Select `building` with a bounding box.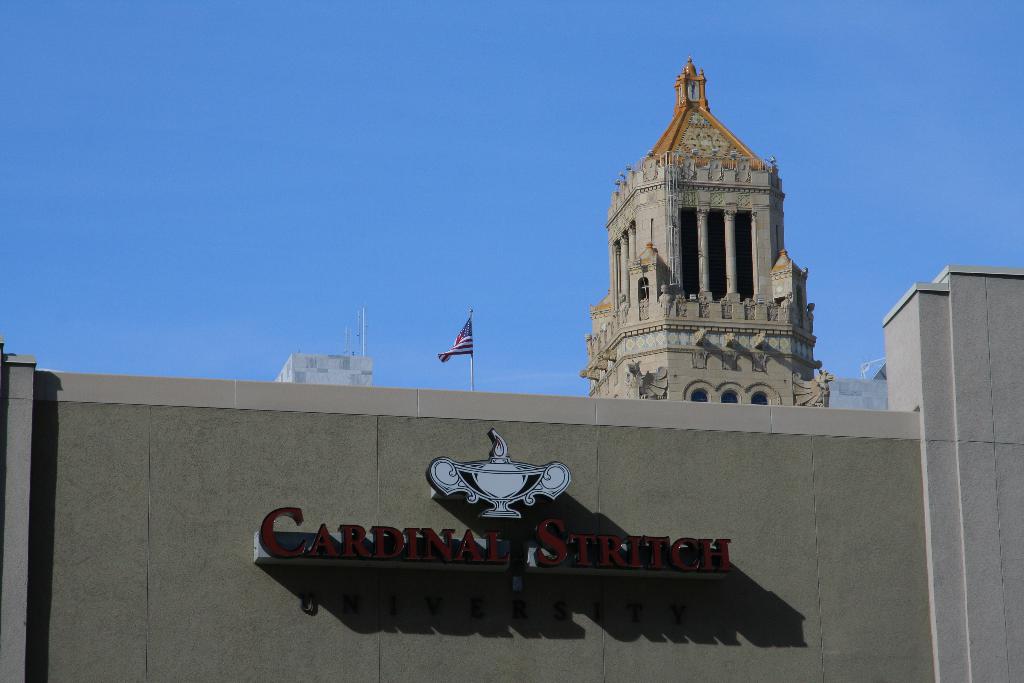
Rect(0, 59, 1023, 682).
